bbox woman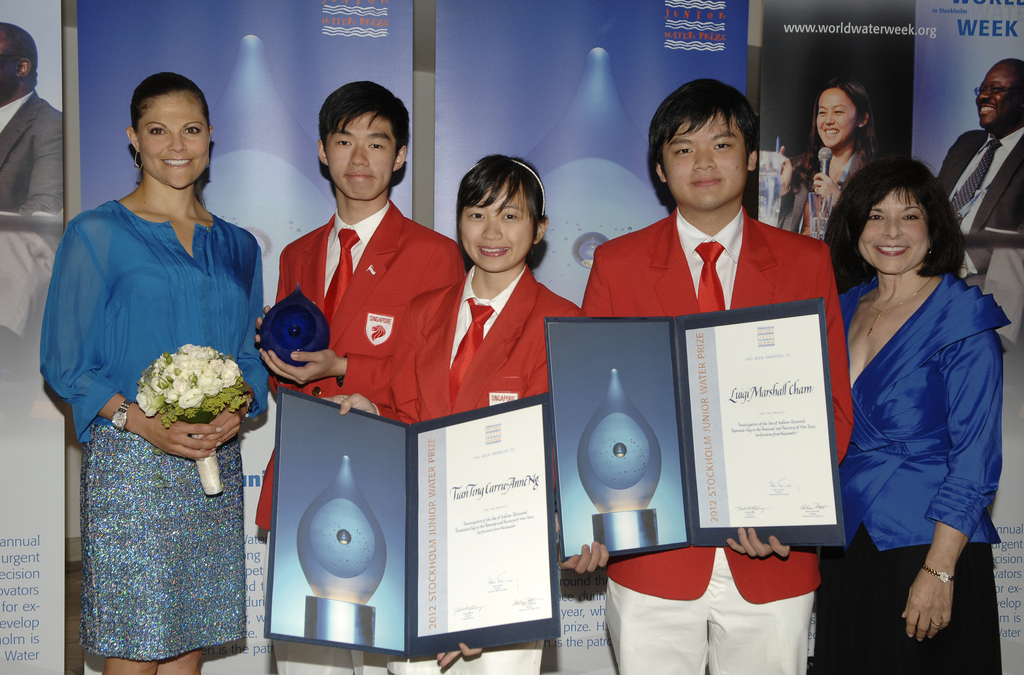
Rect(768, 84, 882, 248)
